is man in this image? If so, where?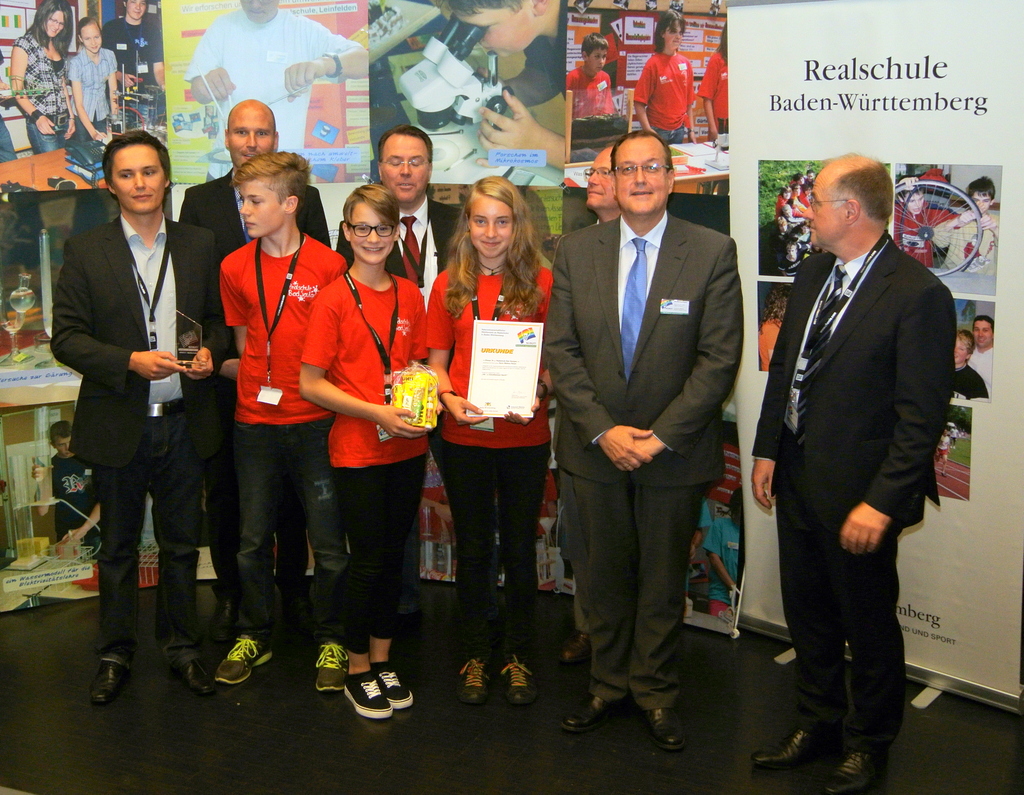
Yes, at (left=744, top=129, right=973, bottom=759).
